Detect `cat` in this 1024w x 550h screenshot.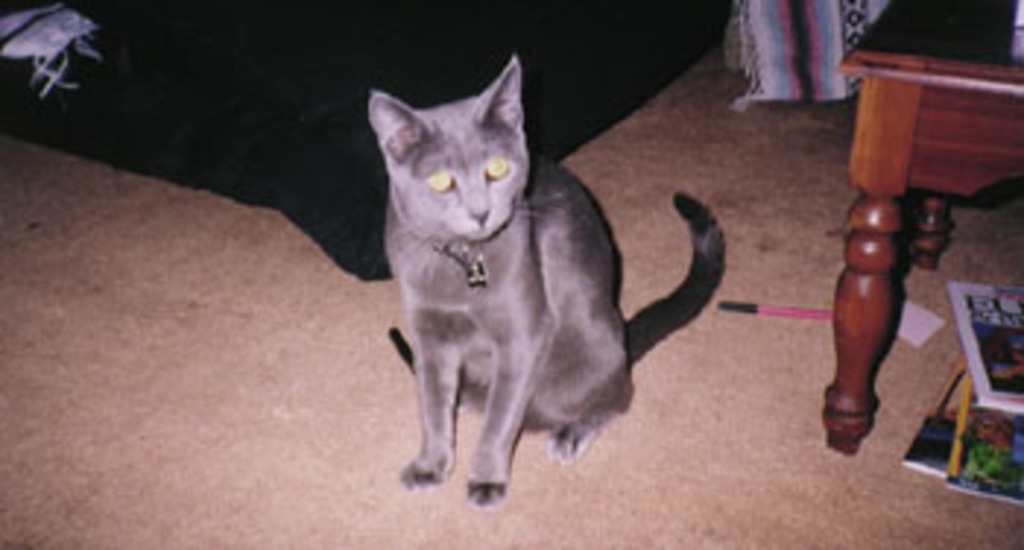
Detection: Rect(363, 47, 734, 503).
